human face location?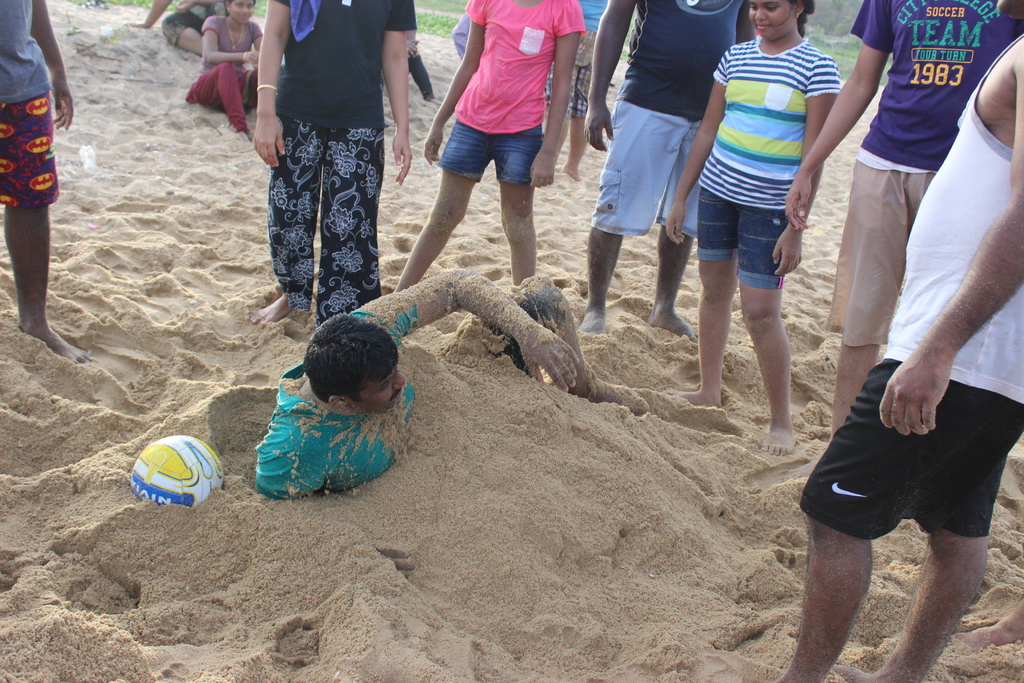
353,364,402,410
